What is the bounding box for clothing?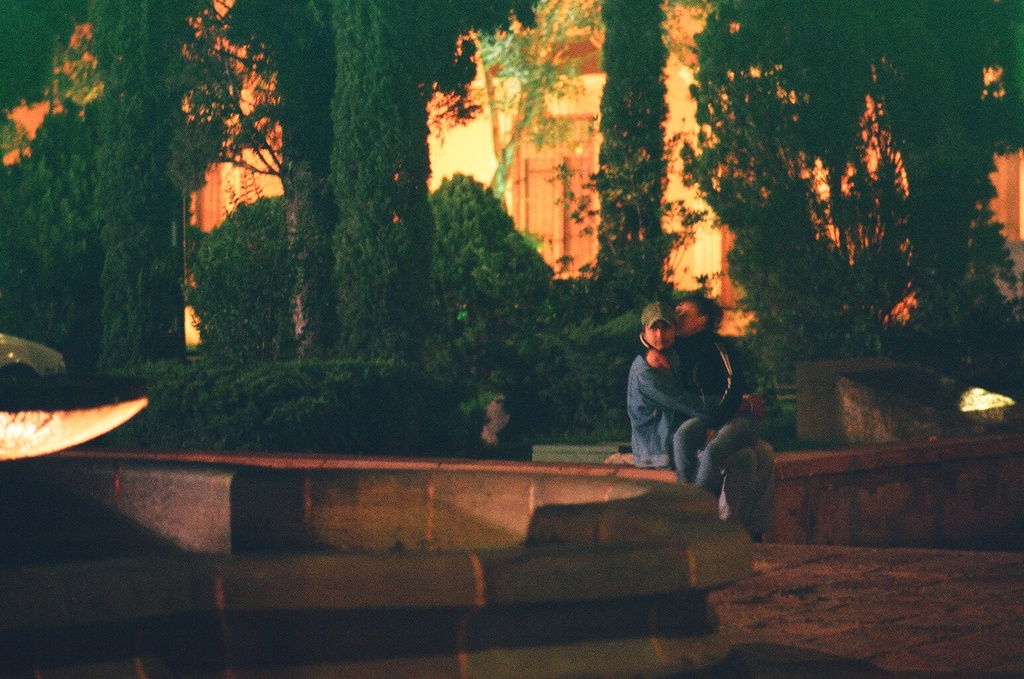
[x1=631, y1=350, x2=778, y2=538].
